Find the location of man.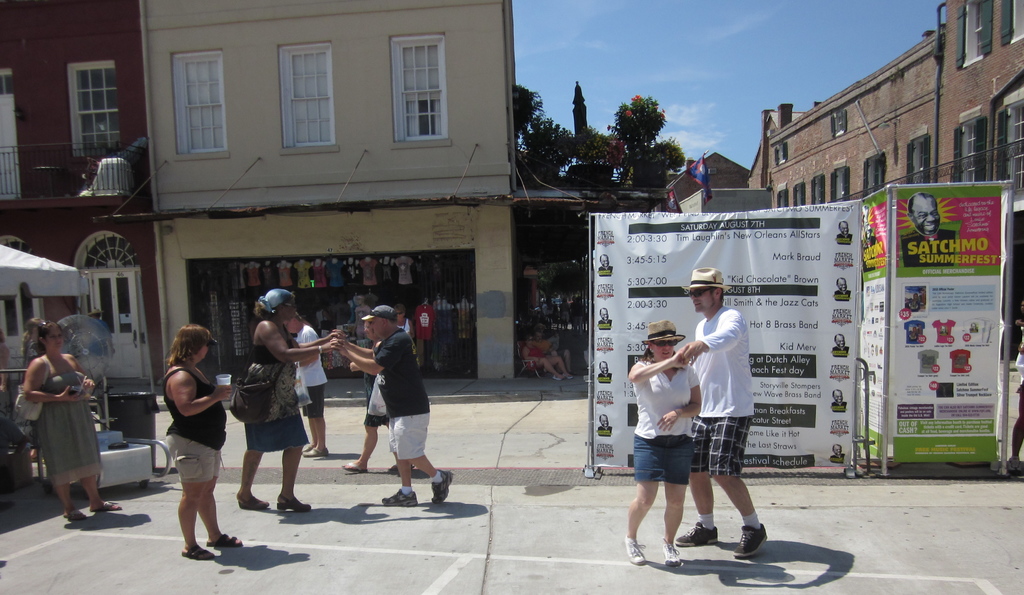
Location: 831 386 848 416.
